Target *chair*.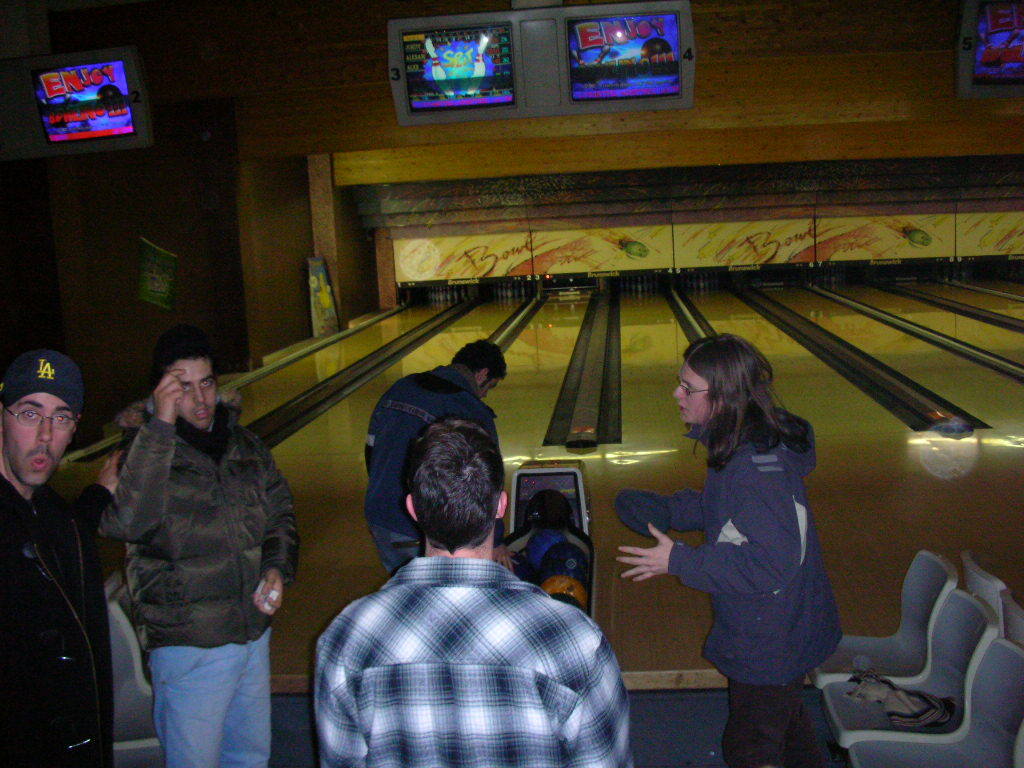
Target region: crop(1002, 596, 1023, 643).
